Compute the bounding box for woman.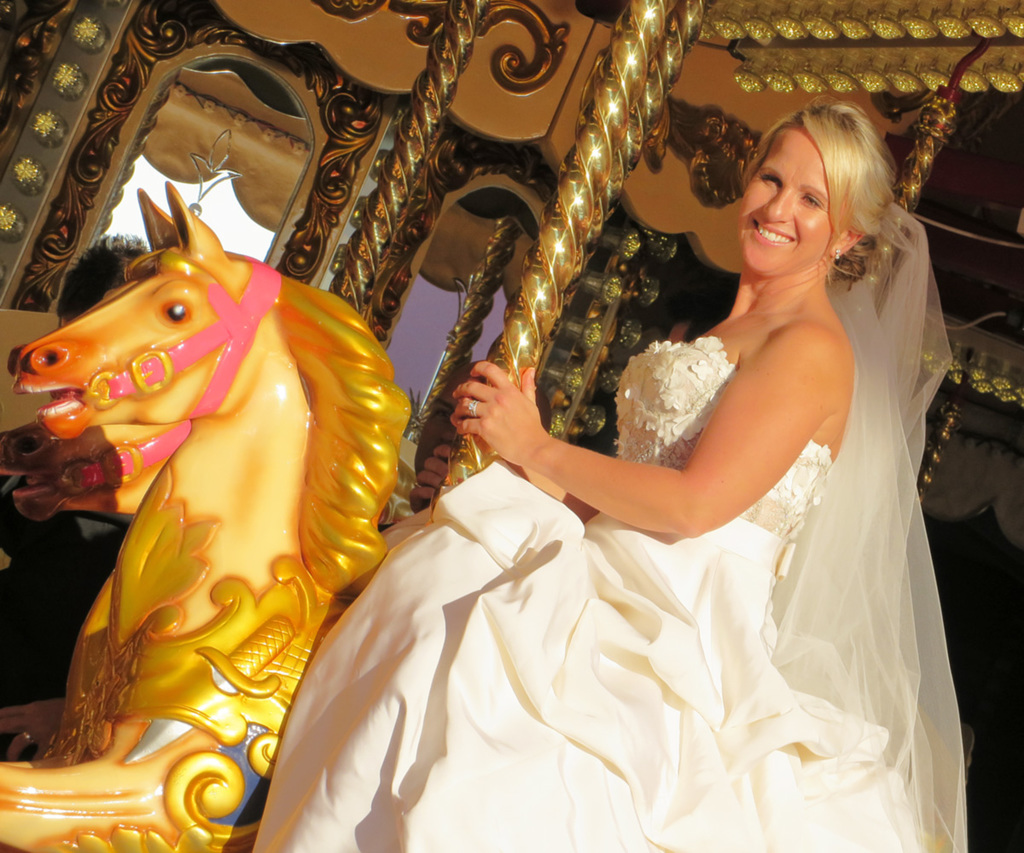
pyautogui.locateOnScreen(267, 99, 996, 852).
